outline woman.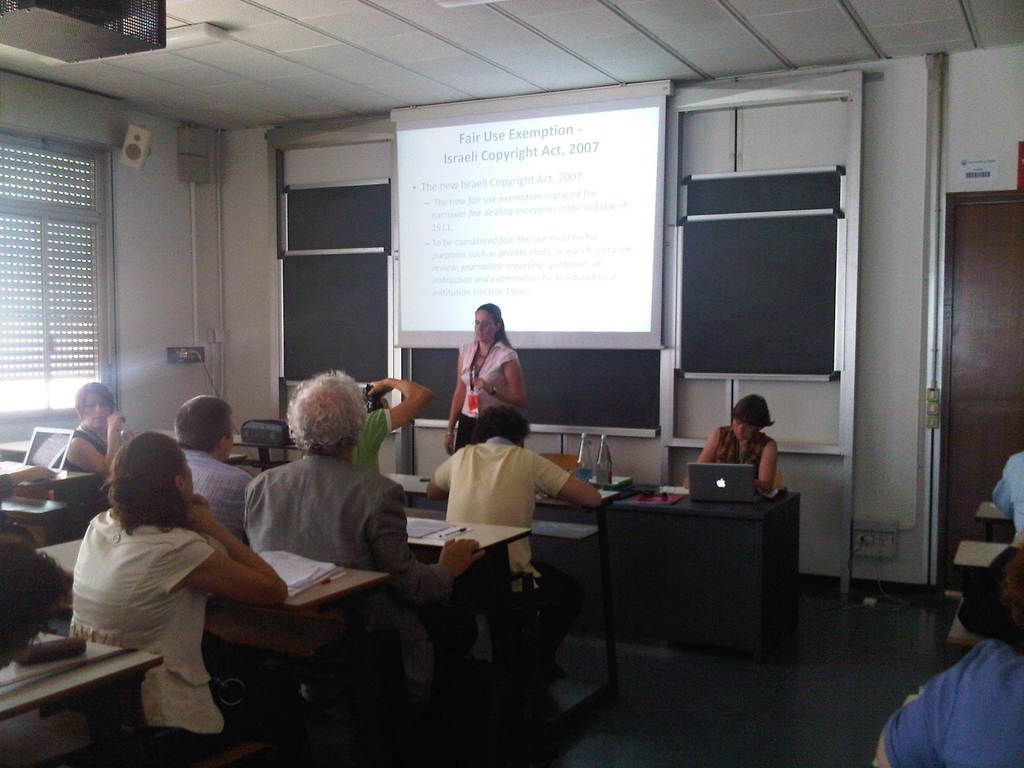
Outline: [x1=60, y1=383, x2=133, y2=479].
